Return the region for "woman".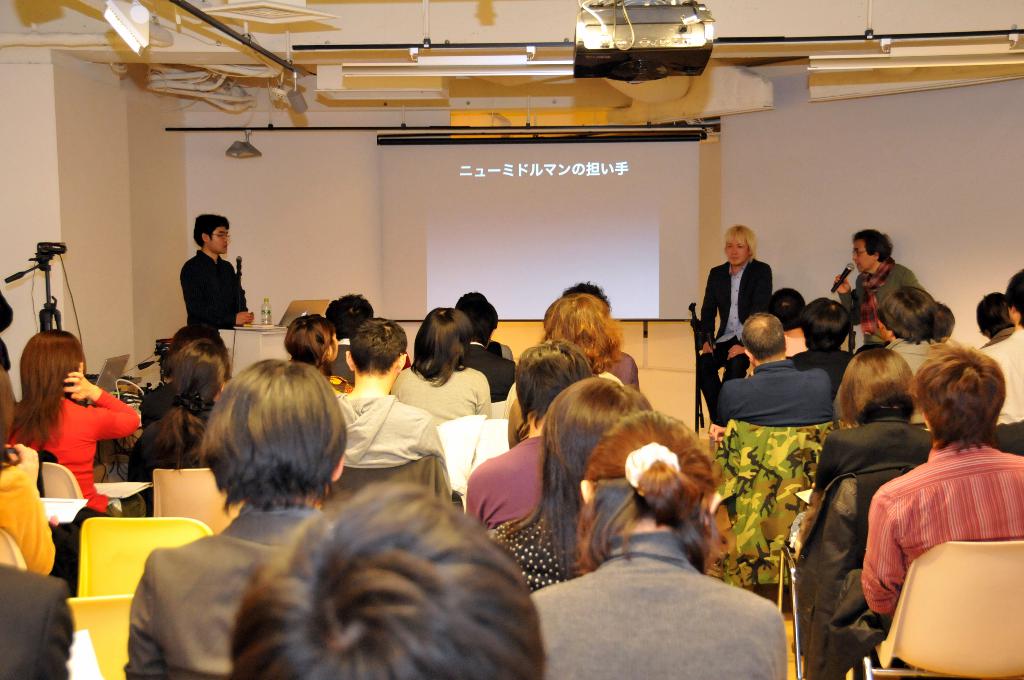
detection(127, 332, 237, 513).
